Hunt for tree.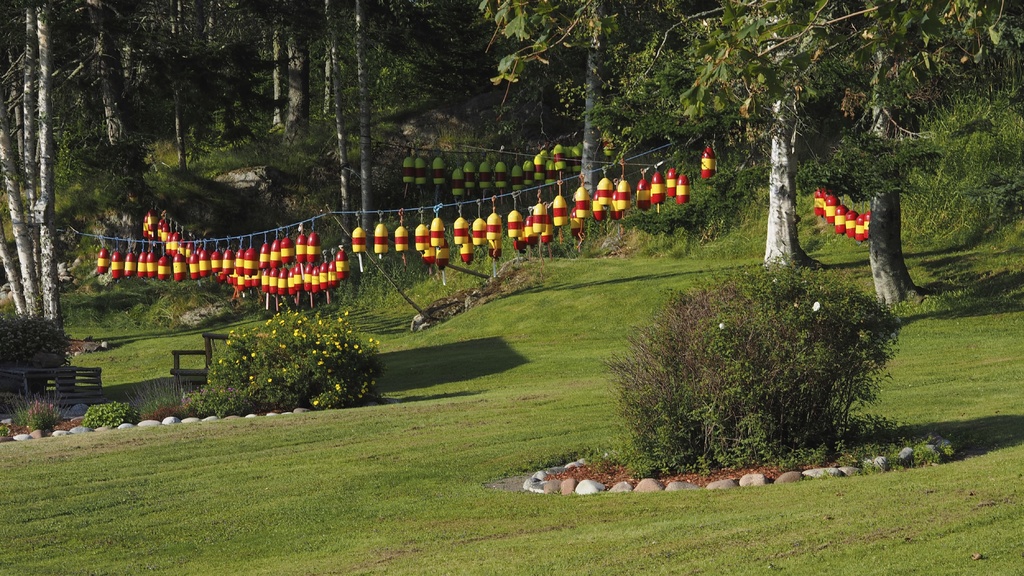
Hunted down at bbox=(576, 0, 890, 257).
